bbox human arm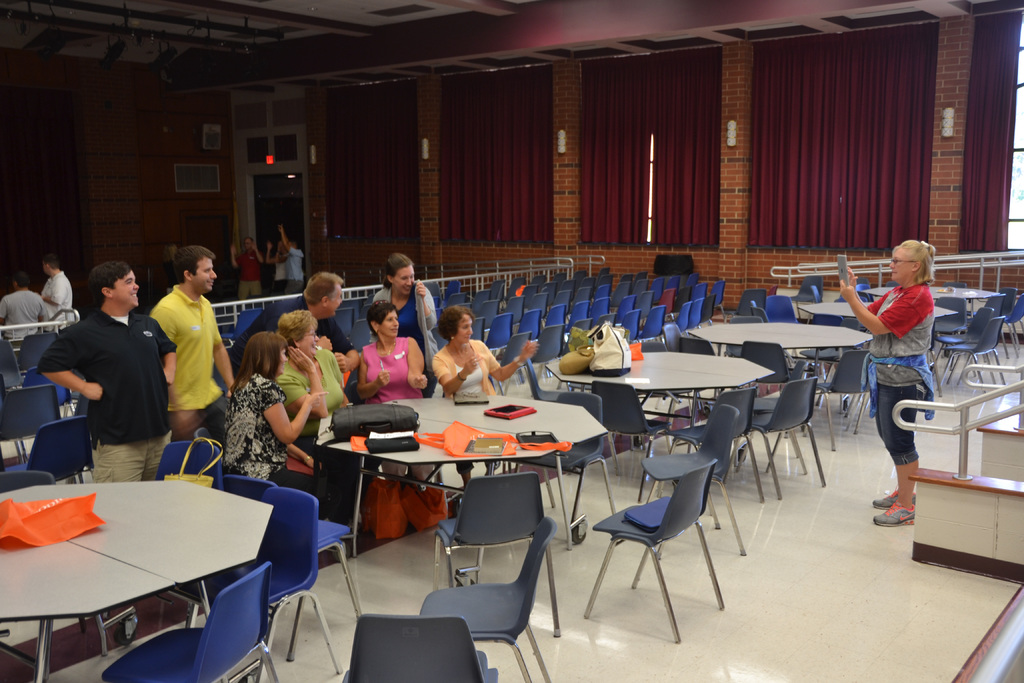
detection(228, 241, 240, 268)
